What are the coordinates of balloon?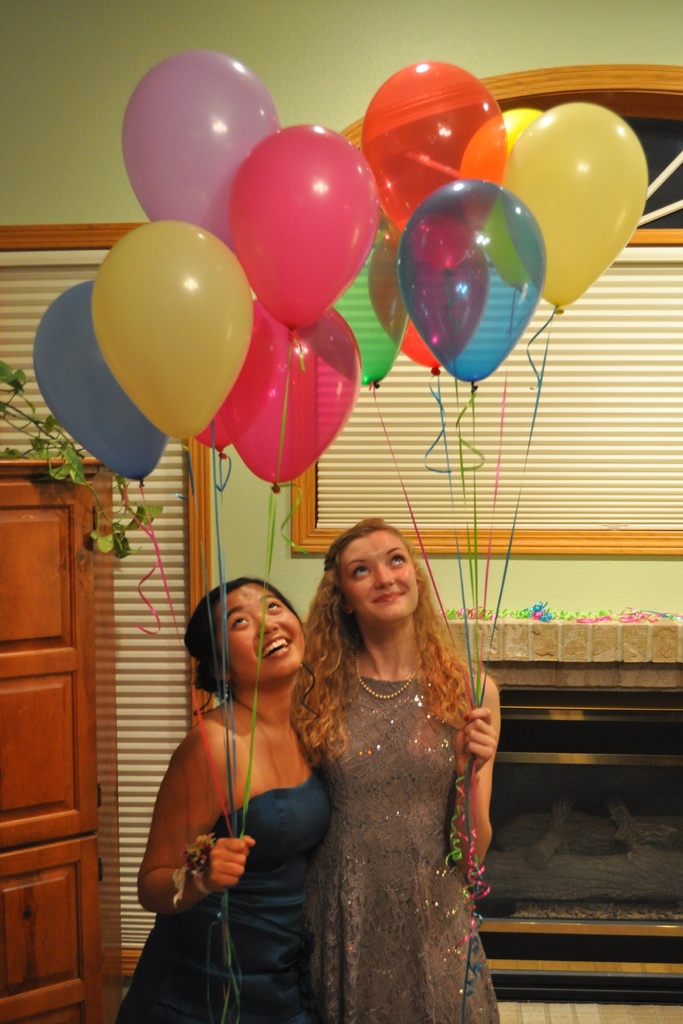
[x1=500, y1=100, x2=647, y2=312].
